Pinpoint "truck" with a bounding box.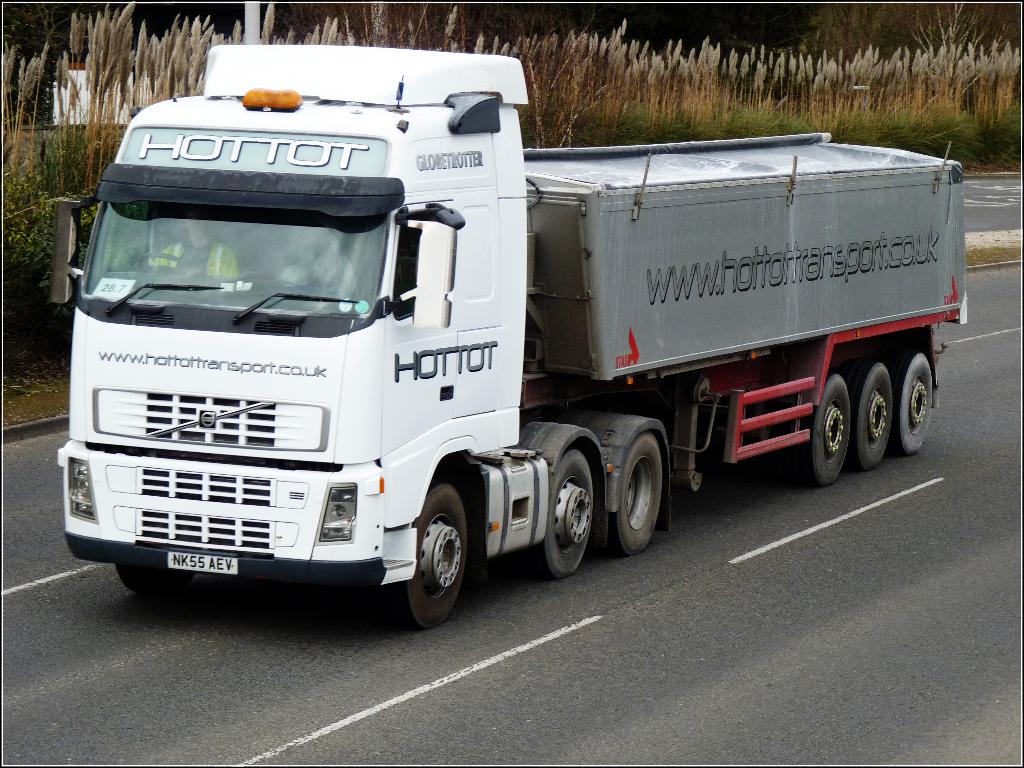
region(51, 64, 940, 633).
